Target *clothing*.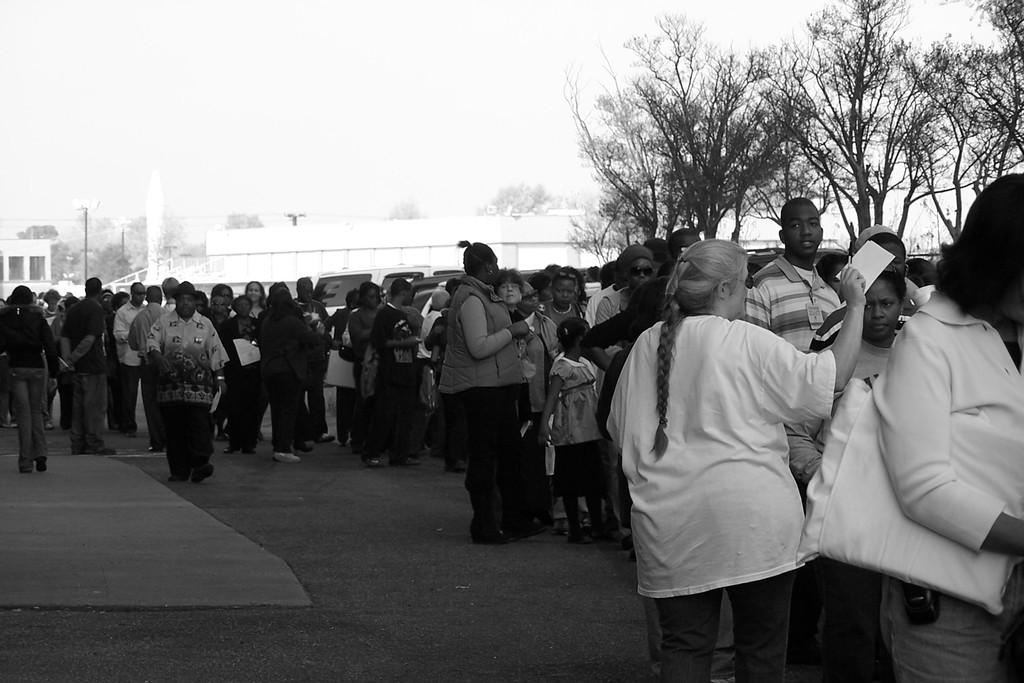
Target region: bbox=(630, 261, 851, 644).
